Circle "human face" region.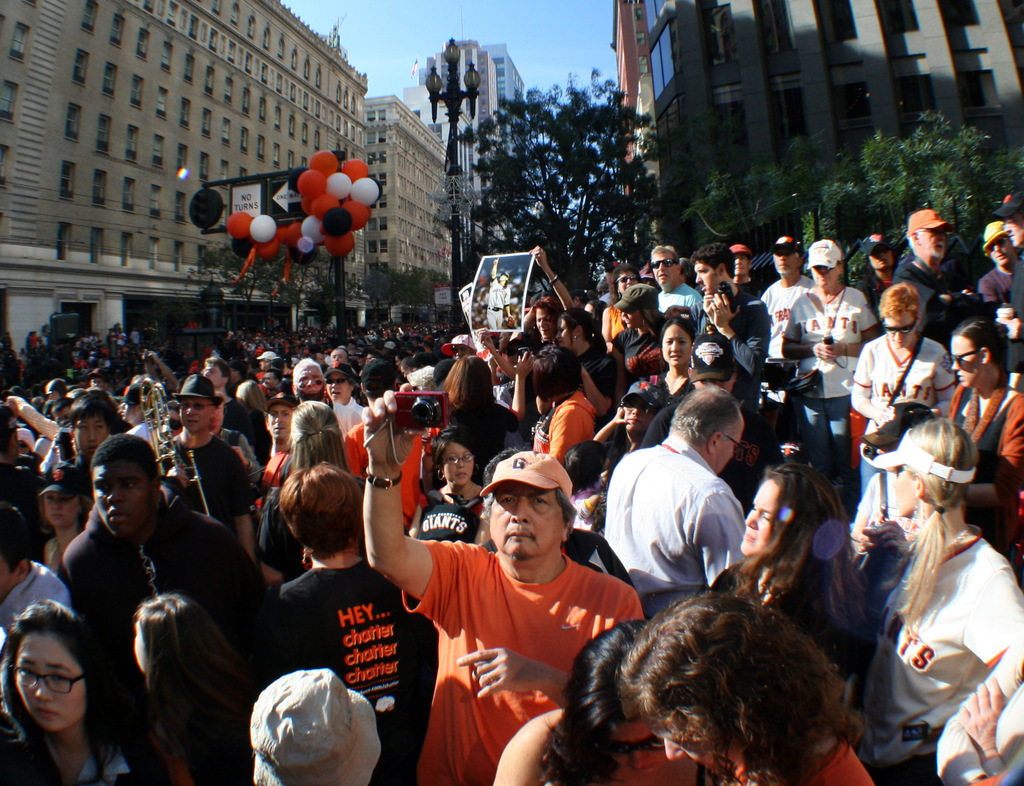
Region: <box>17,630,86,731</box>.
